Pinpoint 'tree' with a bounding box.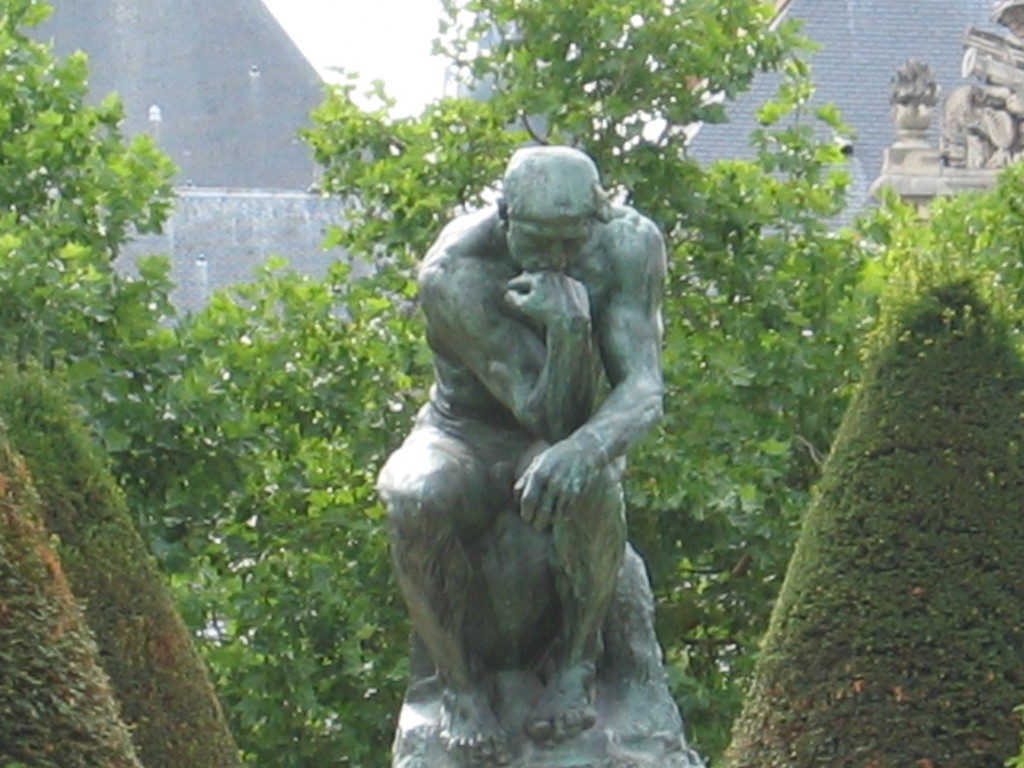
bbox=[5, 18, 169, 376].
